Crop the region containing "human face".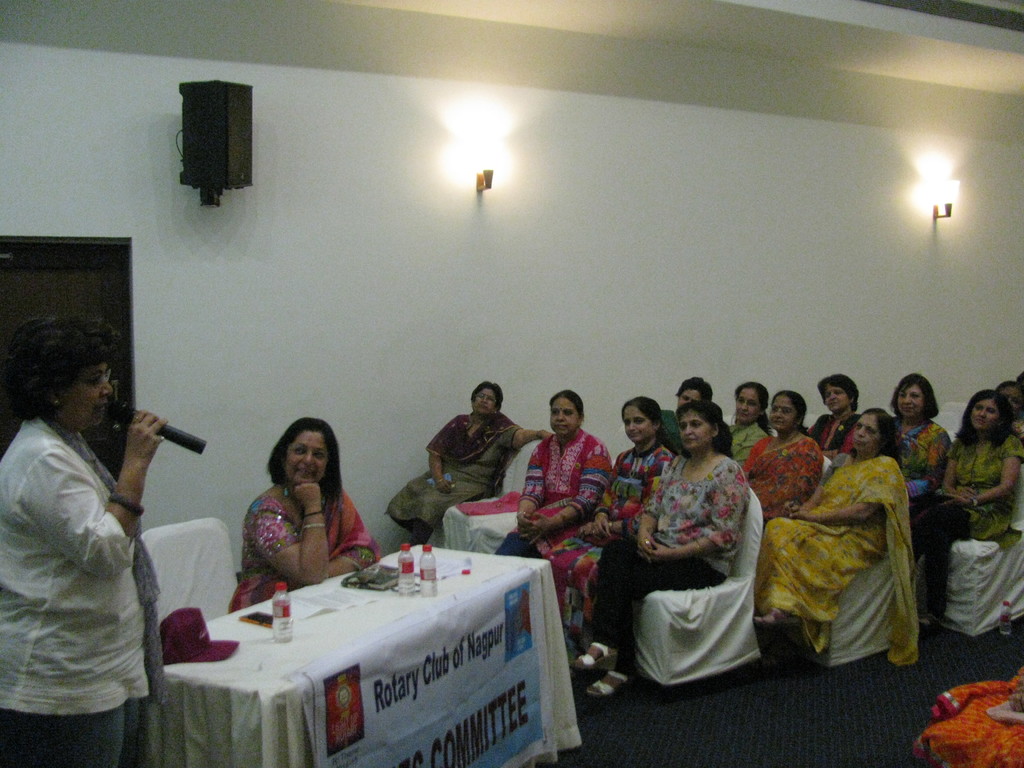
Crop region: (x1=768, y1=396, x2=794, y2=431).
